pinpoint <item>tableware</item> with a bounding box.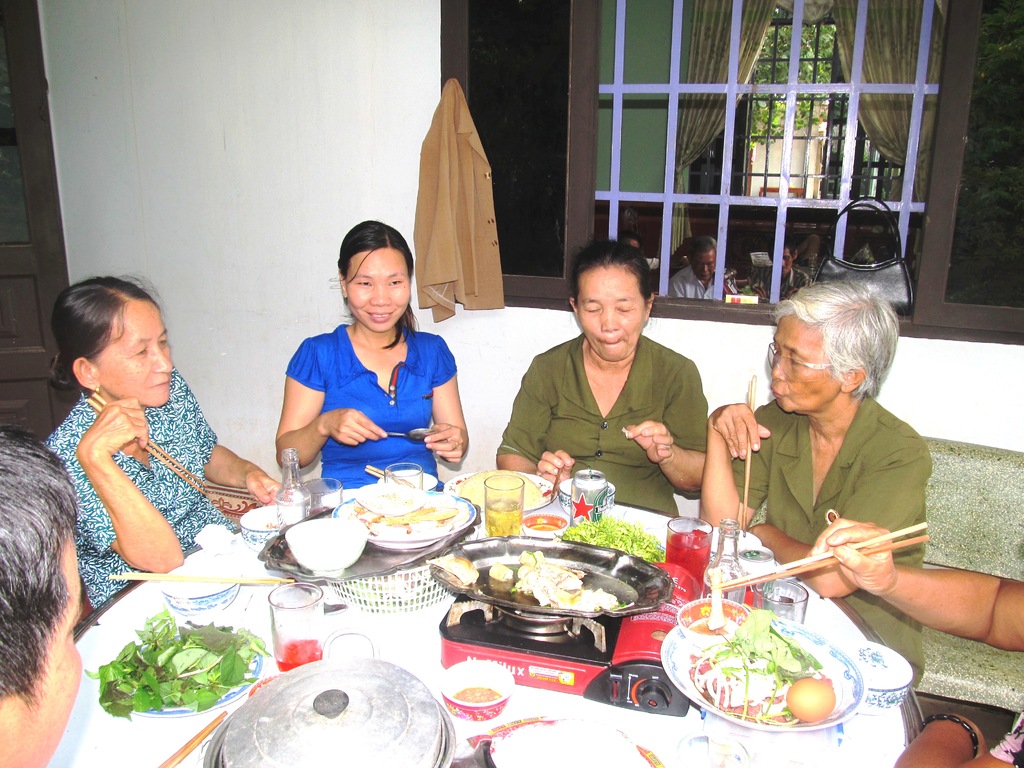
bbox(657, 611, 869, 732).
